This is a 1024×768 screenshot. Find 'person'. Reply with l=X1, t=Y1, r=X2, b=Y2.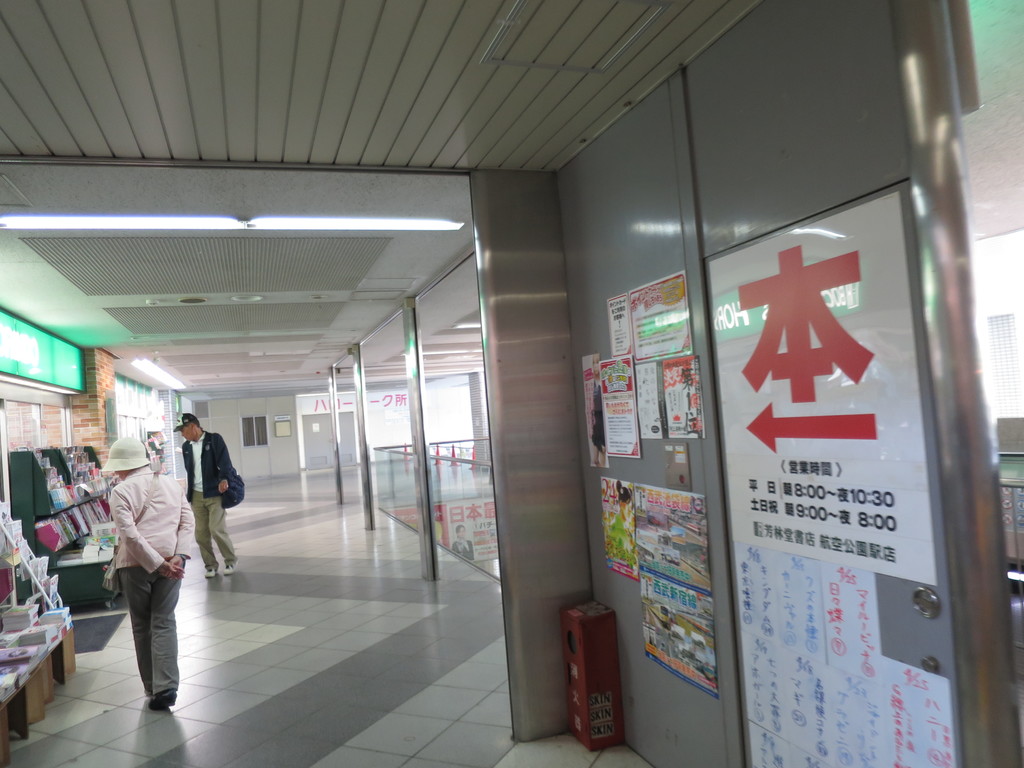
l=173, t=428, r=224, b=596.
